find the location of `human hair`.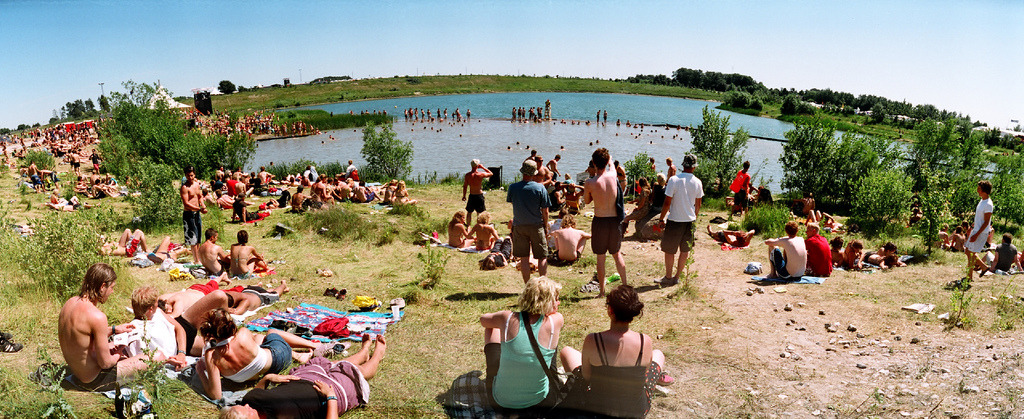
Location: 480/254/496/271.
